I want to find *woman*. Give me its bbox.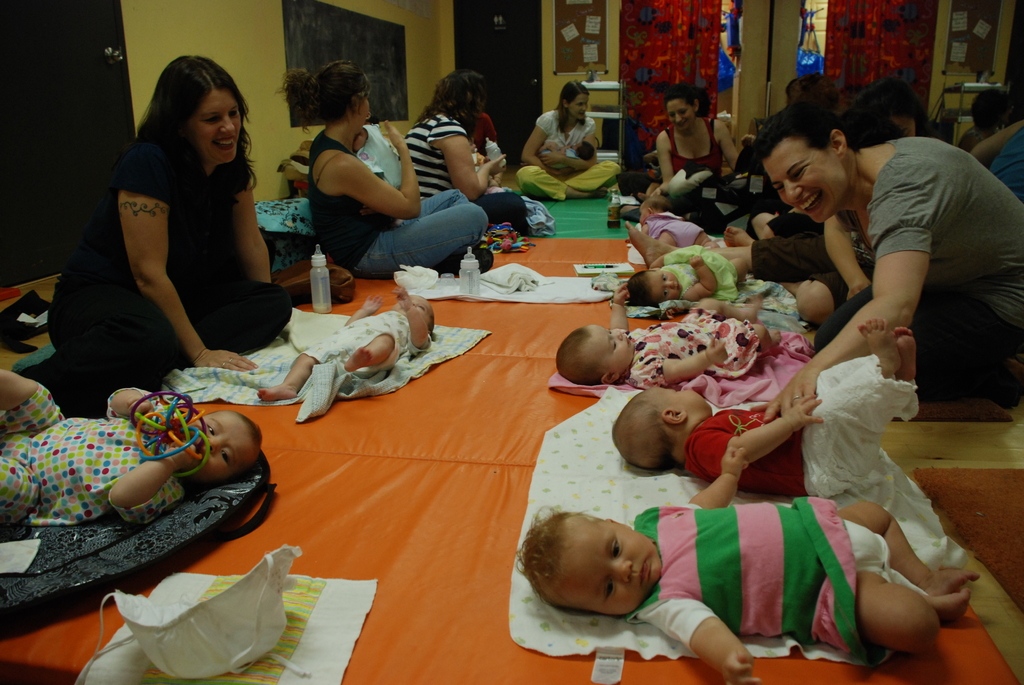
detection(758, 106, 1023, 425).
